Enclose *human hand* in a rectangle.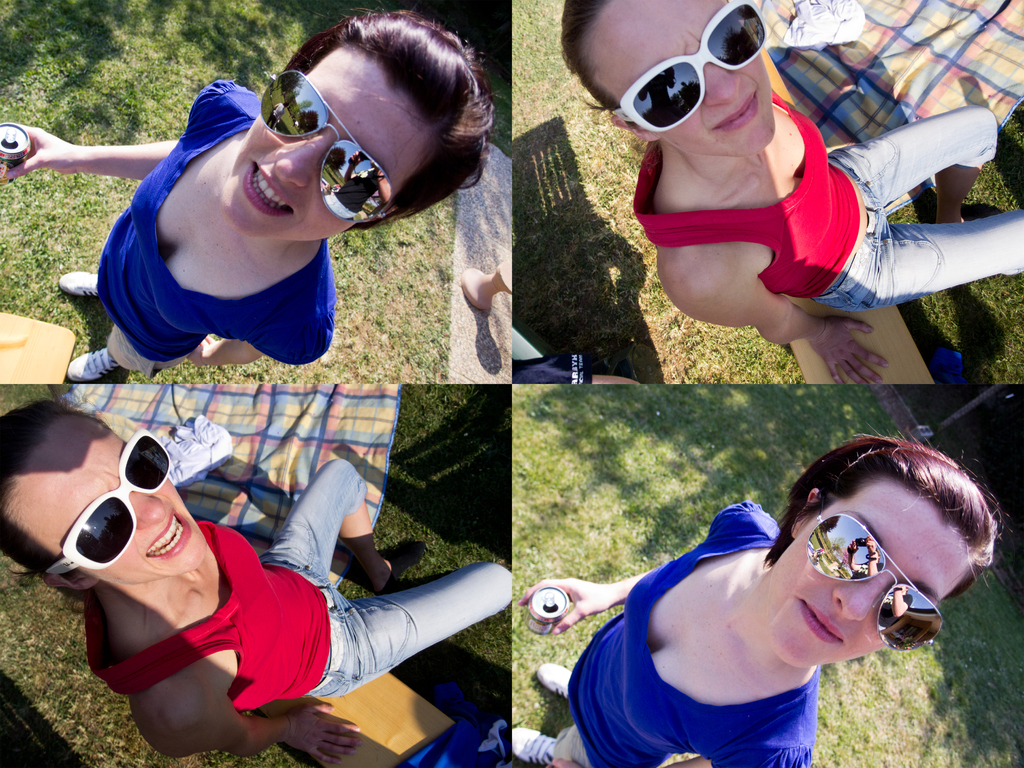
detection(809, 312, 888, 387).
